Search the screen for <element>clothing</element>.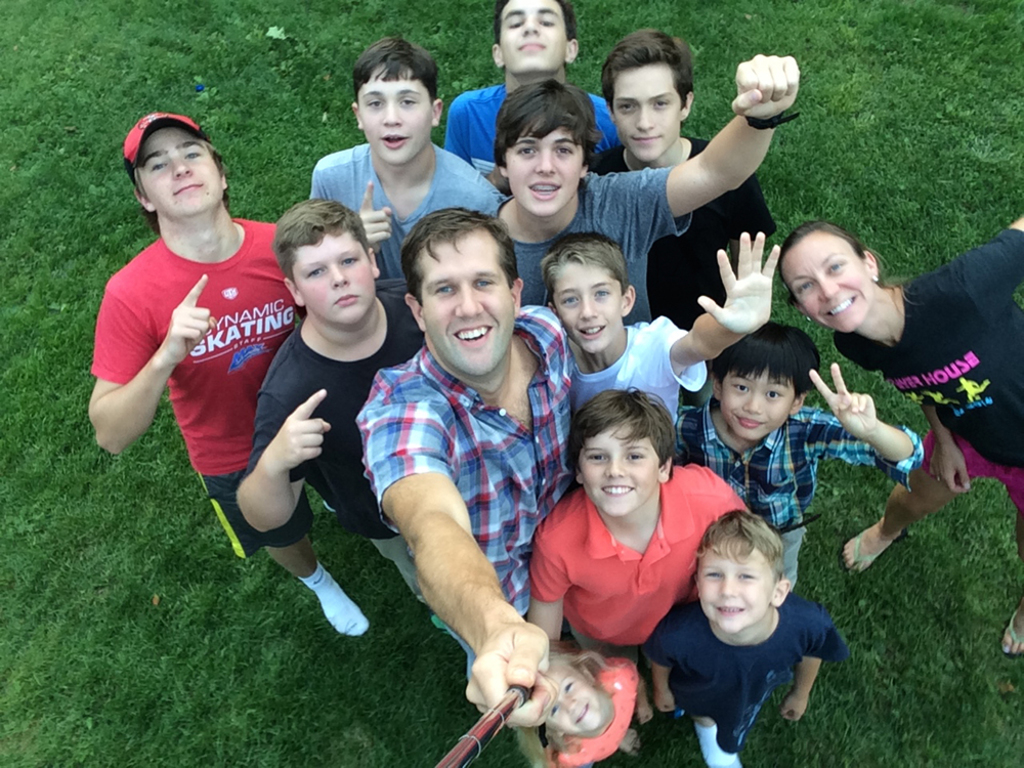
Found at locate(573, 135, 785, 325).
